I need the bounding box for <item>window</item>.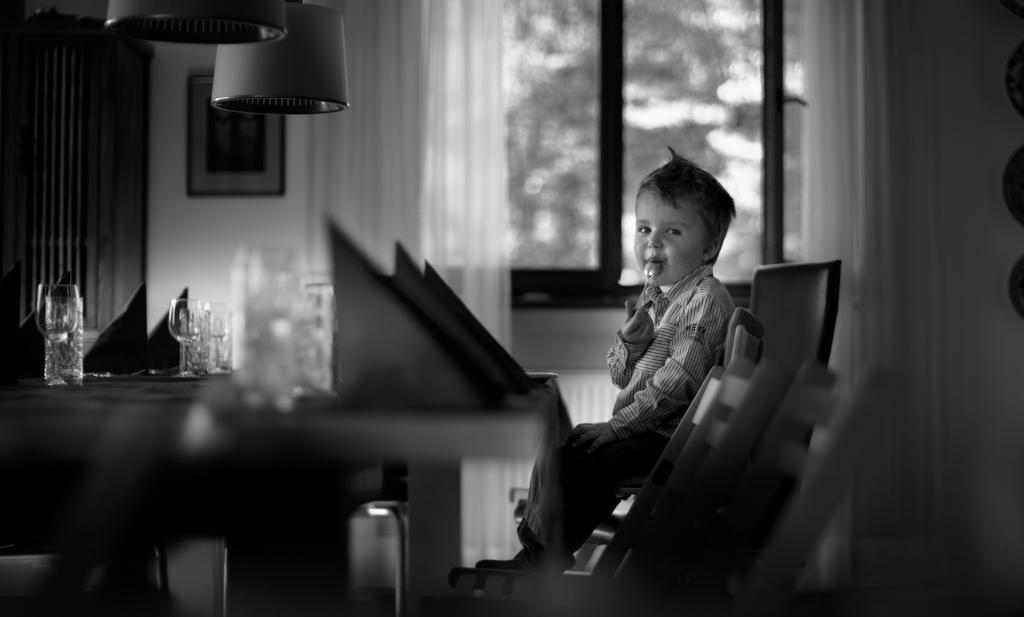
Here it is: select_region(368, 0, 843, 355).
